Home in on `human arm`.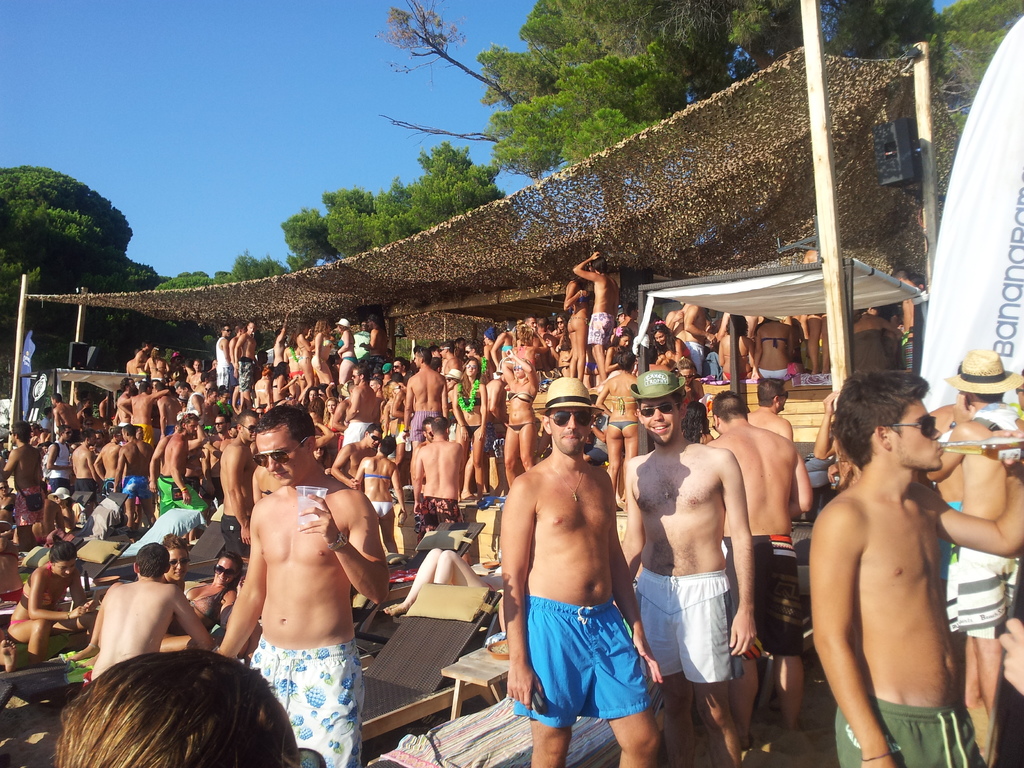
Homed in at 1000/616/1023/701.
